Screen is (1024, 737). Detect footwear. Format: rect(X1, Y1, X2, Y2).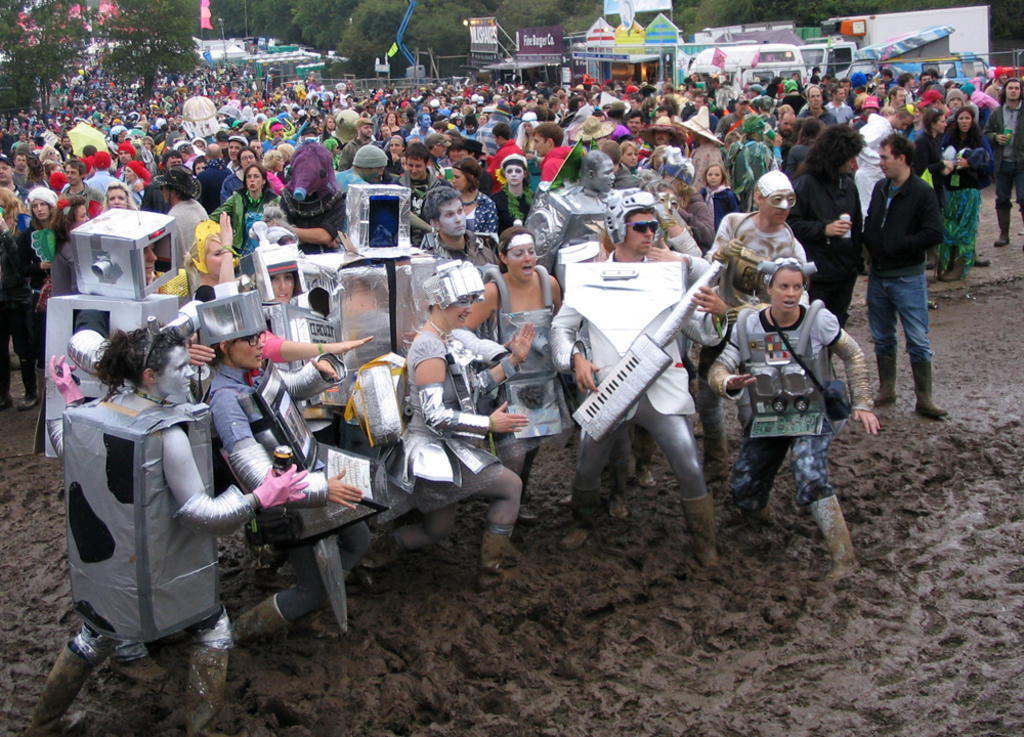
rect(806, 491, 862, 582).
